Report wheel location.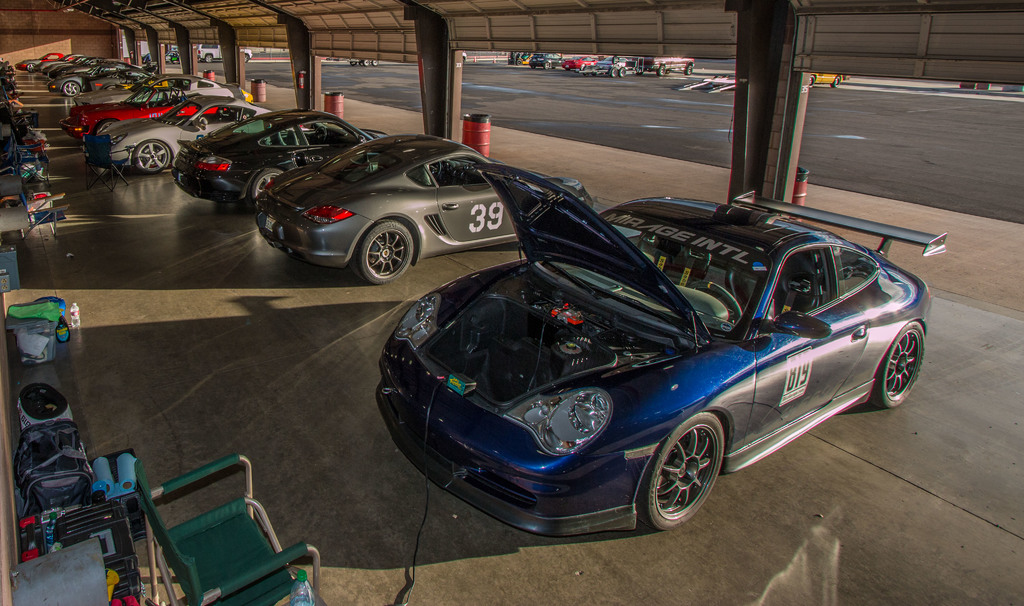
Report: {"x1": 685, "y1": 64, "x2": 691, "y2": 75}.
